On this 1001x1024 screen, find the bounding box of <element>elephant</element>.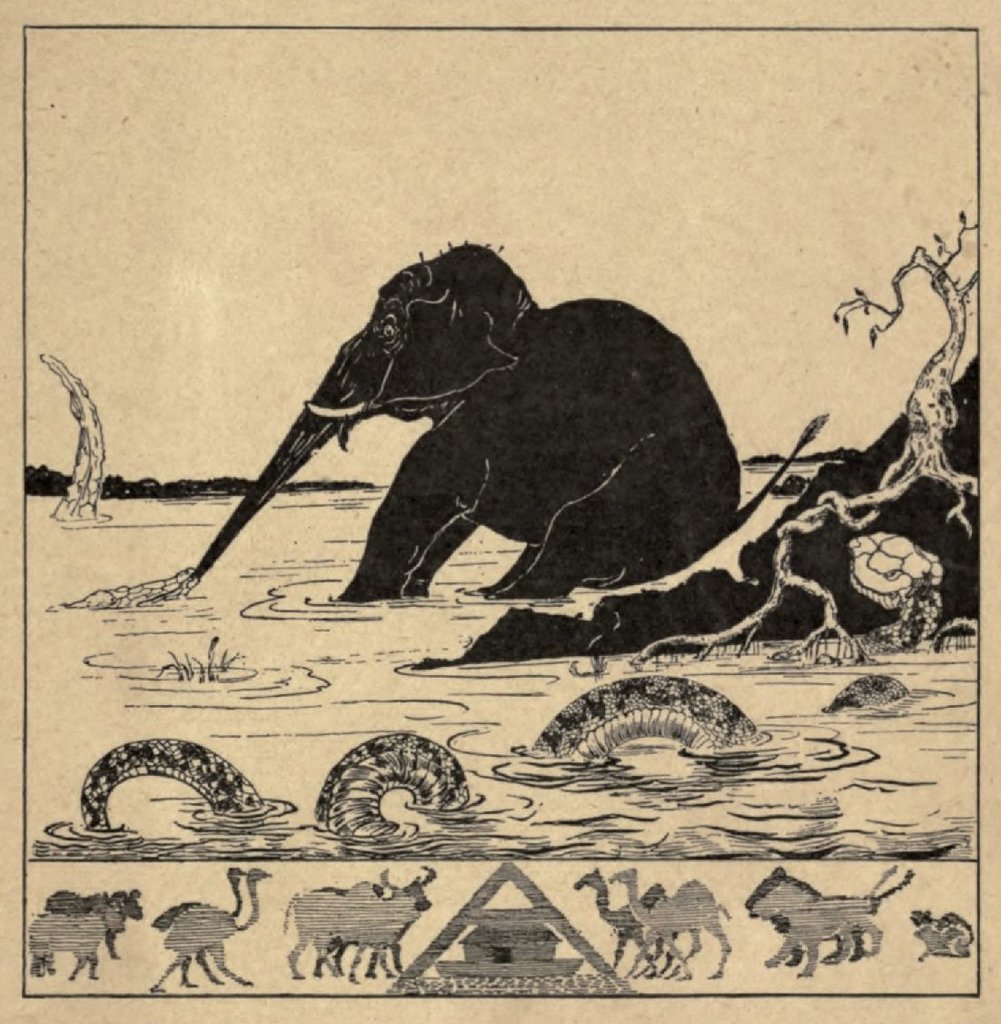
Bounding box: <box>160,253,759,619</box>.
